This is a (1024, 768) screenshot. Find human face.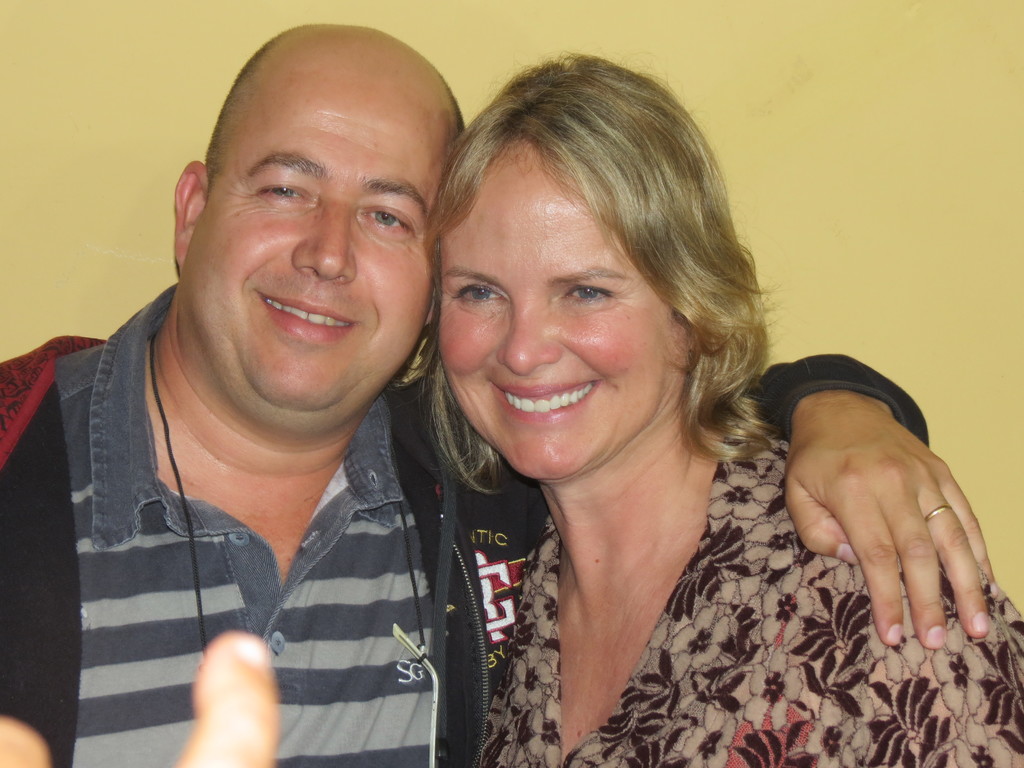
Bounding box: <region>435, 145, 676, 486</region>.
